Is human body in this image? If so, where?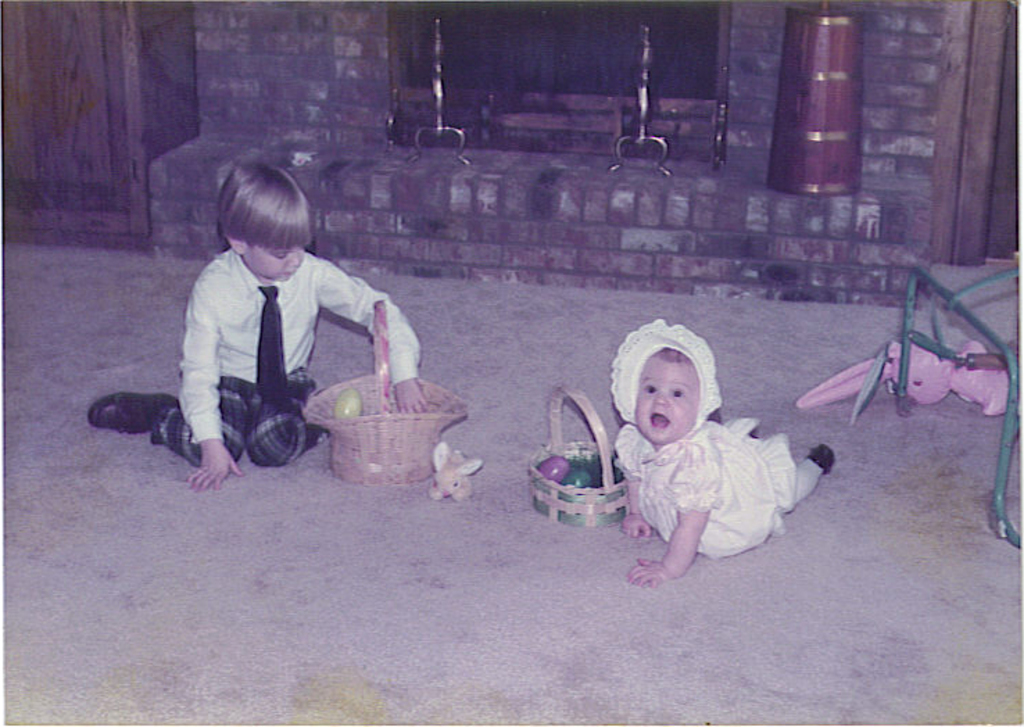
Yes, at rect(86, 248, 429, 491).
